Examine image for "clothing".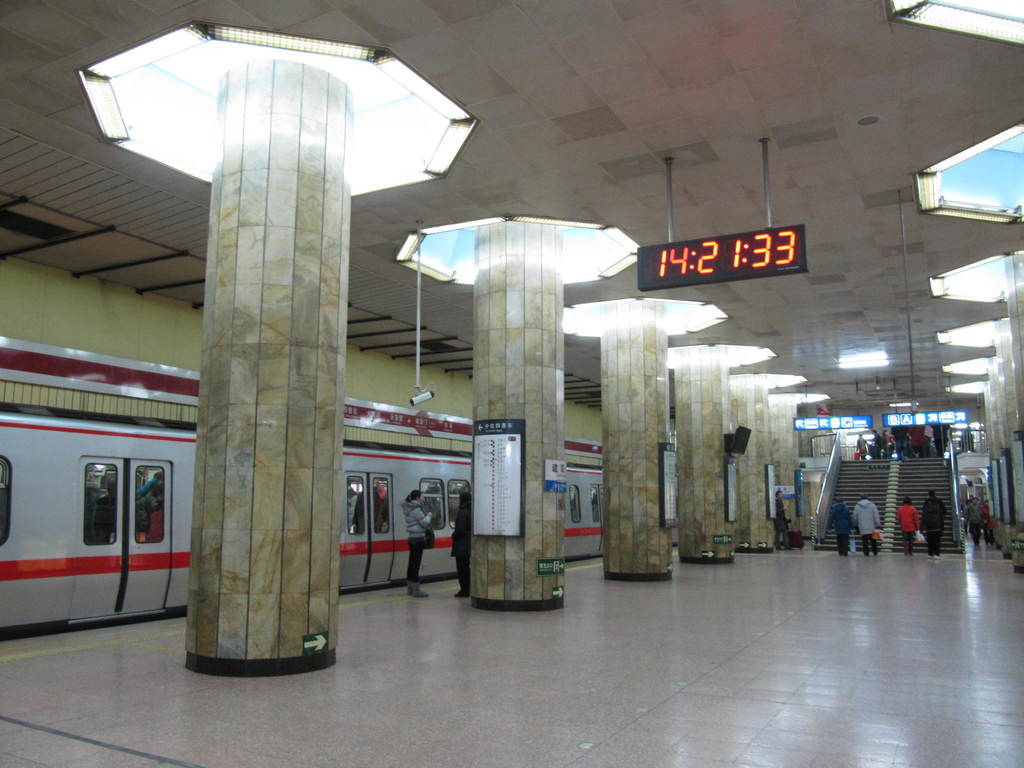
Examination result: box(451, 499, 469, 593).
